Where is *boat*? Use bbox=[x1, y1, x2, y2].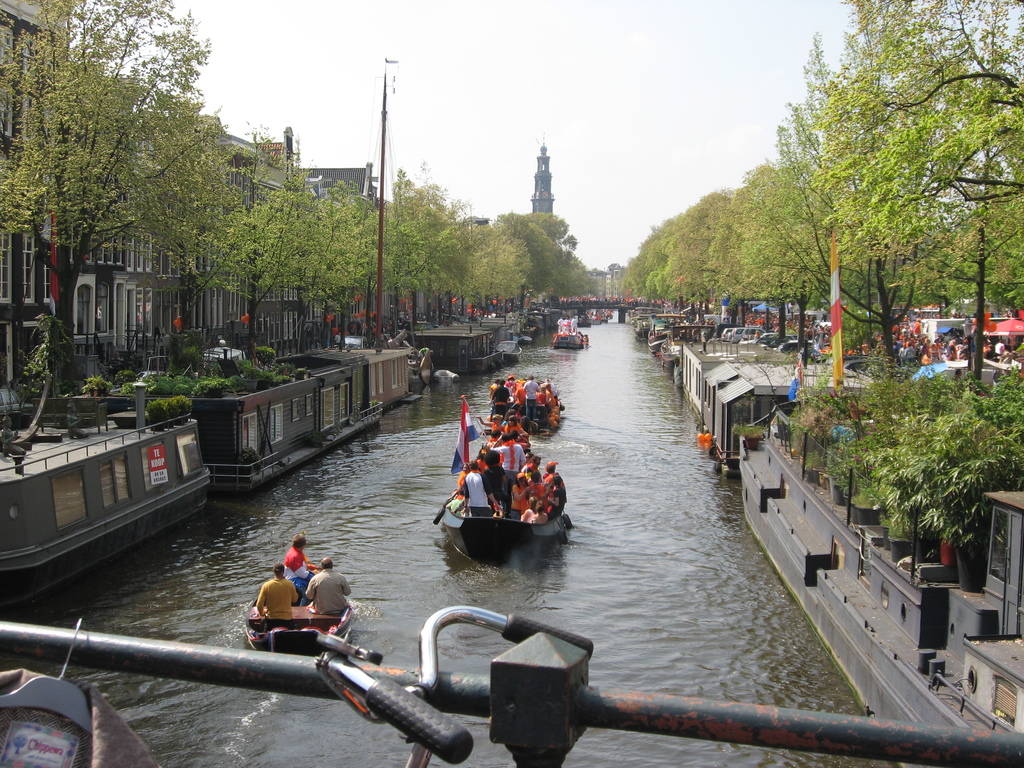
bbox=[427, 438, 572, 569].
